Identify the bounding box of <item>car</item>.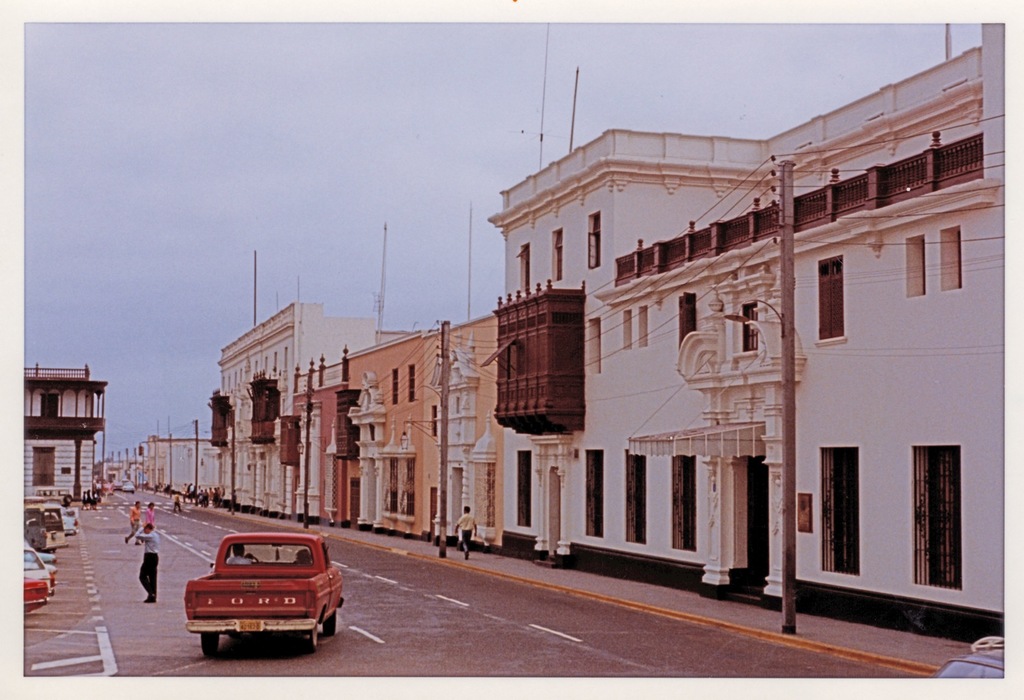
region(184, 531, 345, 654).
